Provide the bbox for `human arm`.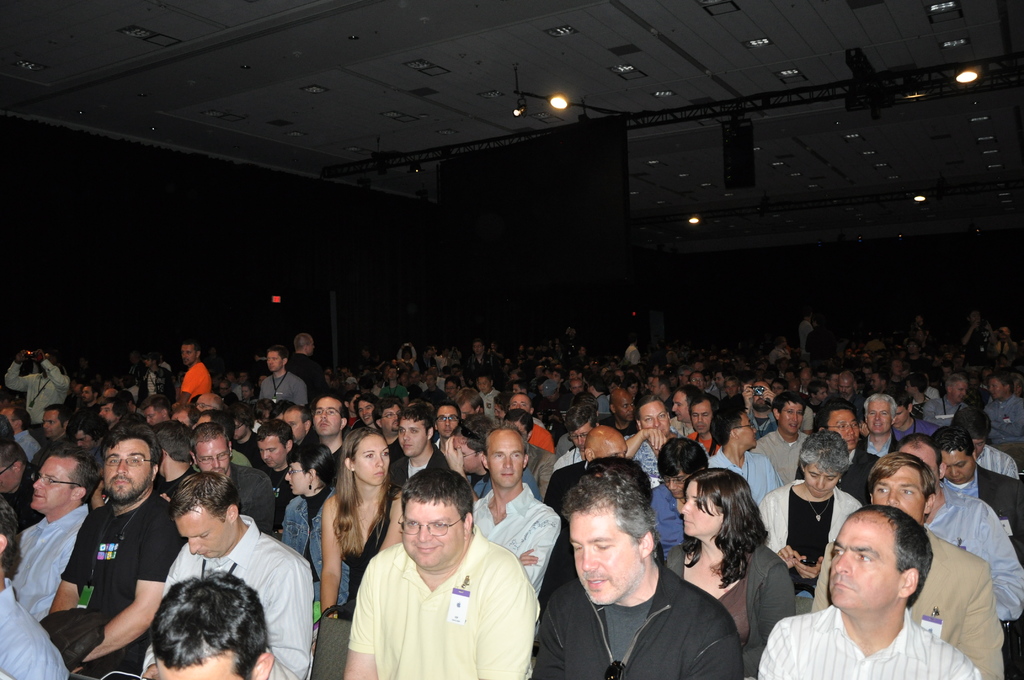
756/480/814/587.
